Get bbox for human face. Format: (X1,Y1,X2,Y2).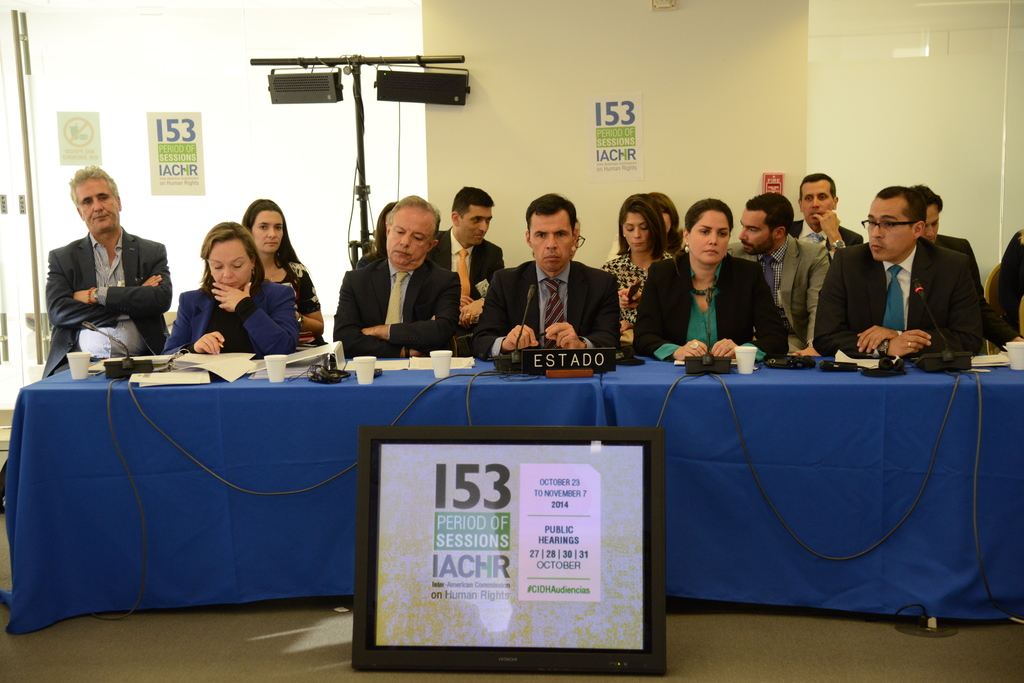
(460,205,493,246).
